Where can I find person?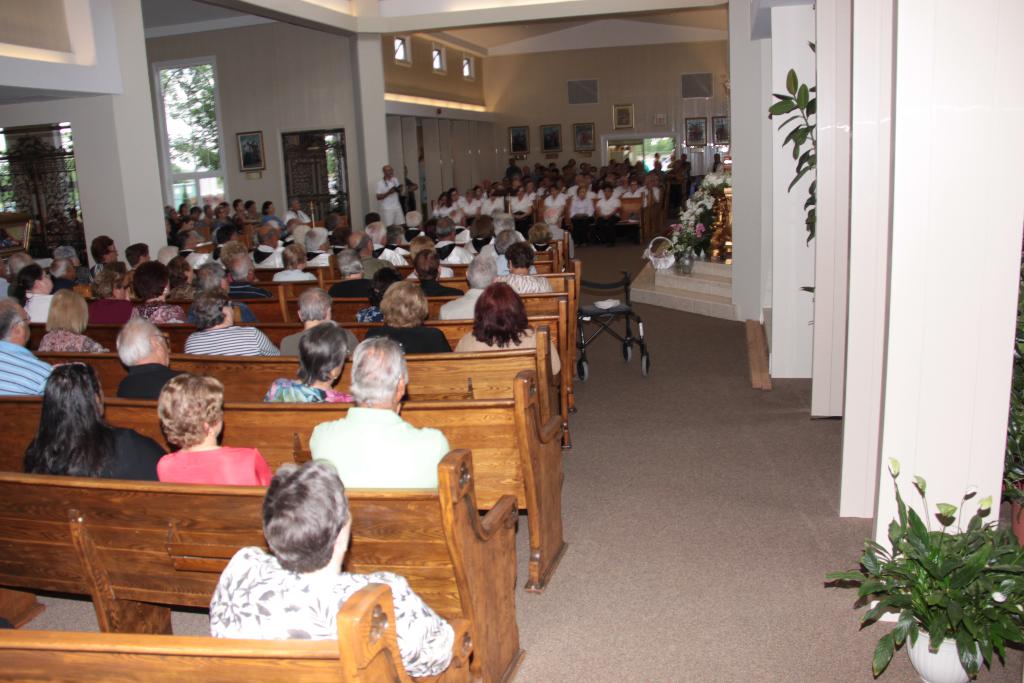
You can find it at bbox=(710, 148, 726, 172).
